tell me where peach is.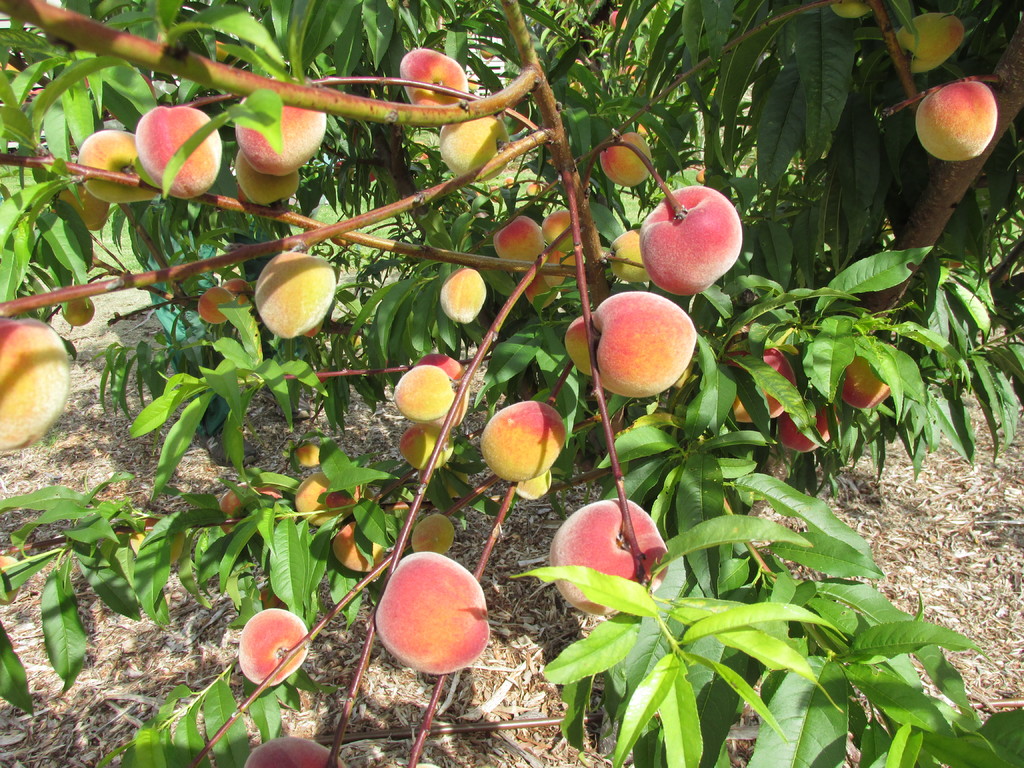
peach is at detection(403, 49, 469, 108).
